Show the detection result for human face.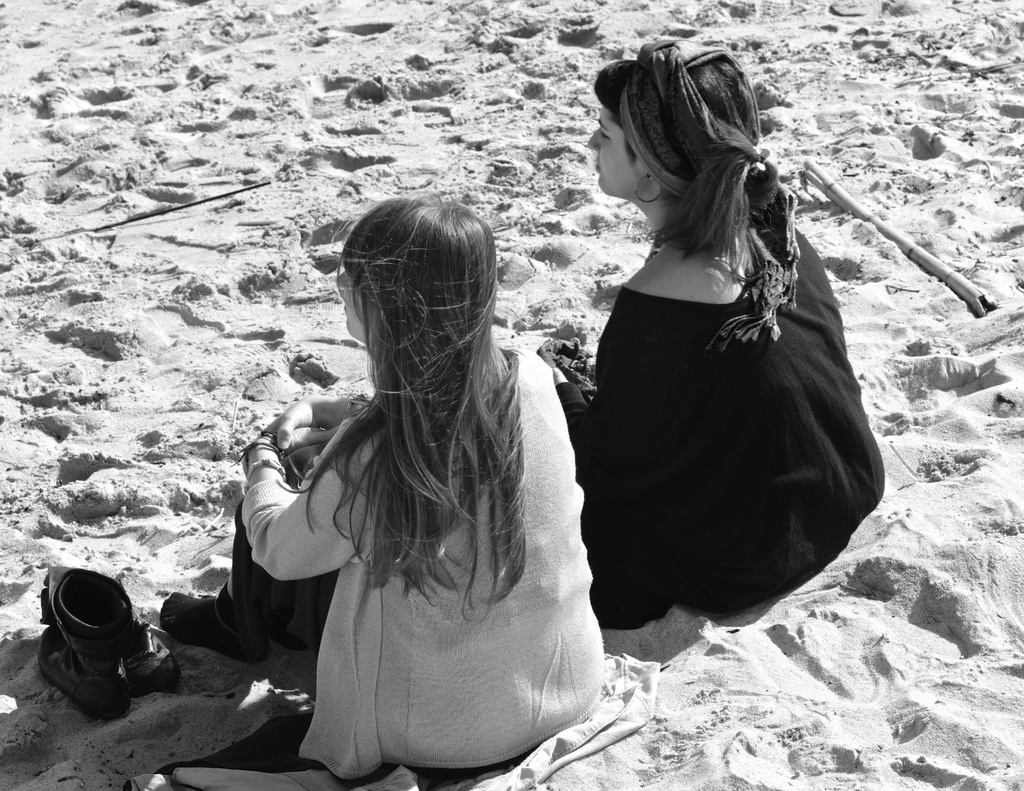
[x1=337, y1=269, x2=384, y2=350].
